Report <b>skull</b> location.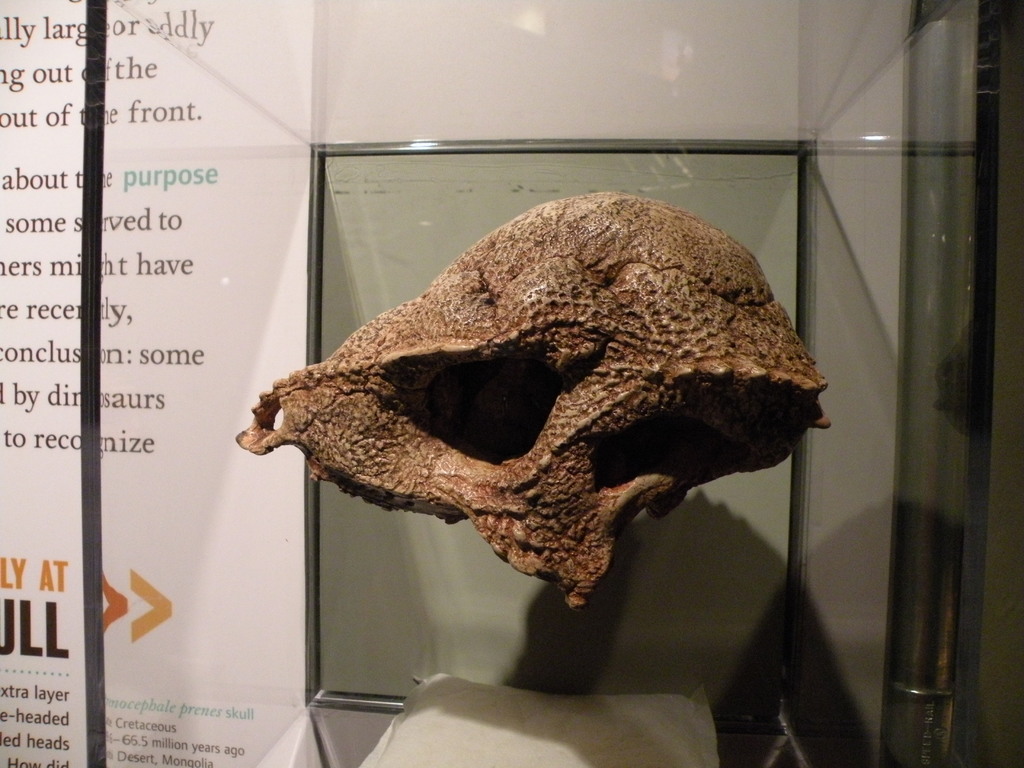
Report: (left=242, top=187, right=818, bottom=639).
